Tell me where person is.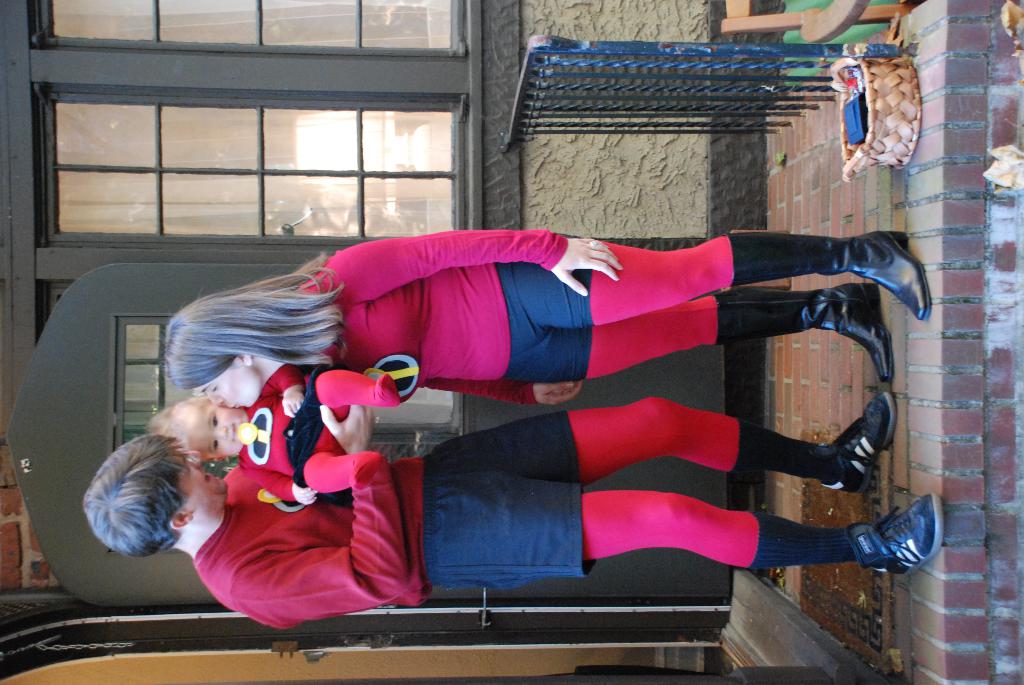
person is at box=[133, 370, 403, 502].
